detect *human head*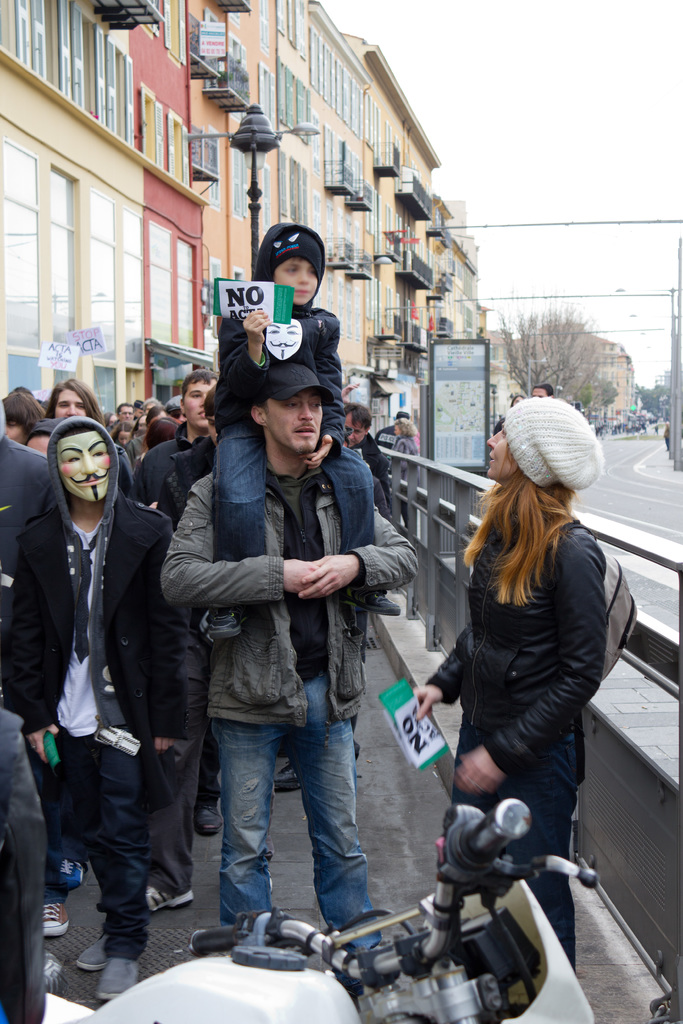
[x1=1, y1=390, x2=43, y2=443]
